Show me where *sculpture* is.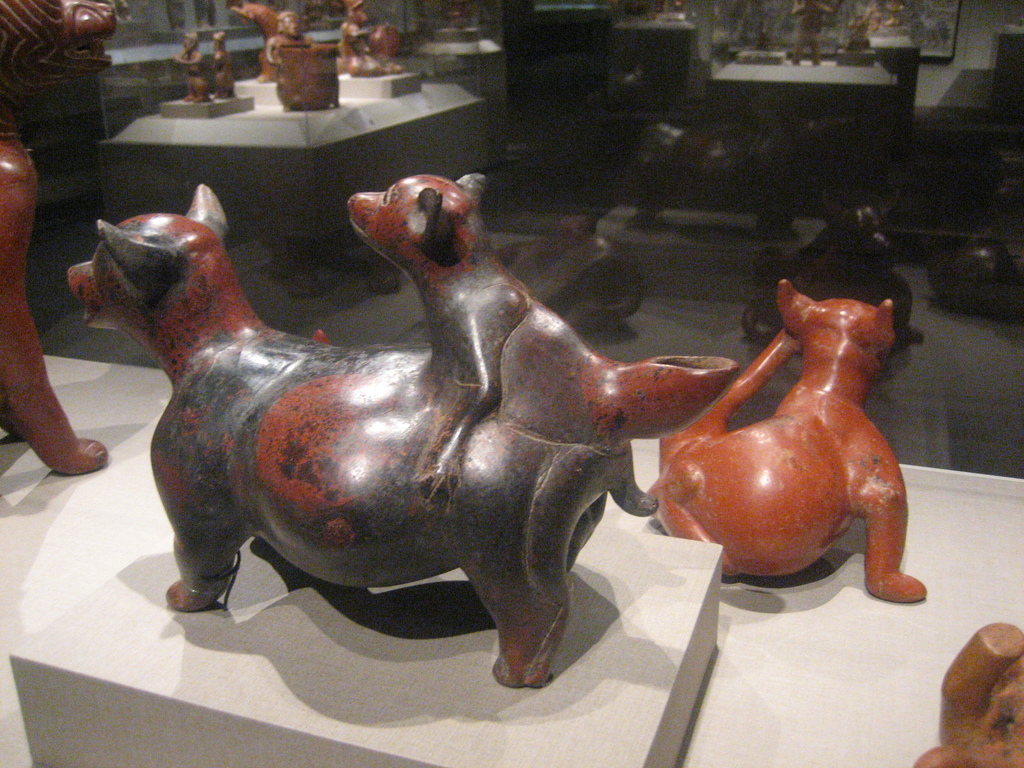
*sculpture* is at bbox=(206, 31, 237, 99).
